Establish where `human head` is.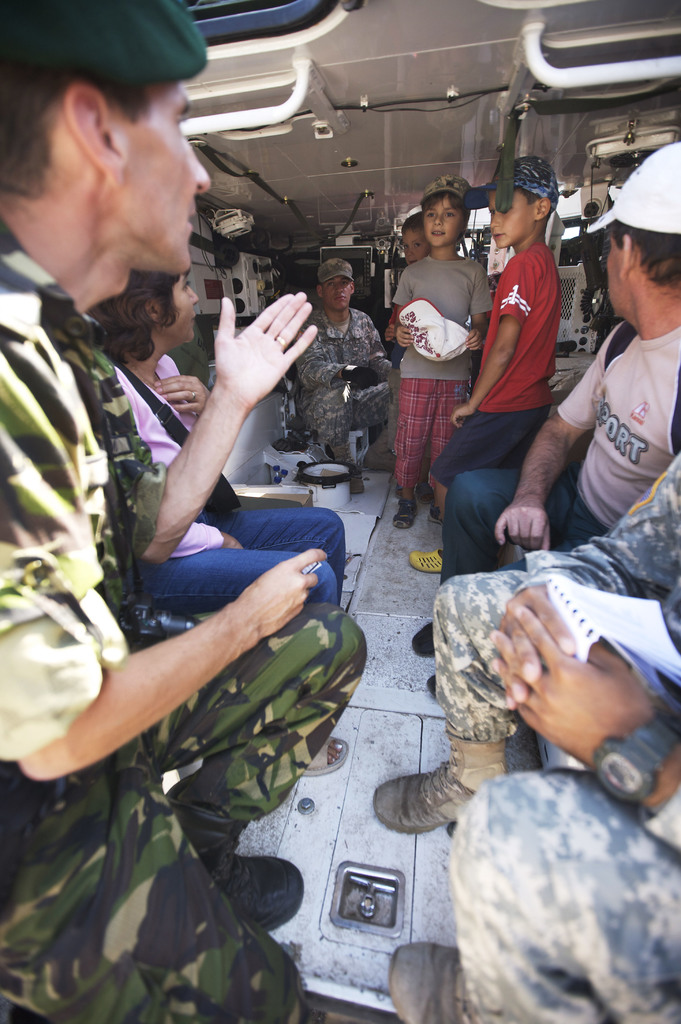
Established at l=315, t=258, r=356, b=316.
